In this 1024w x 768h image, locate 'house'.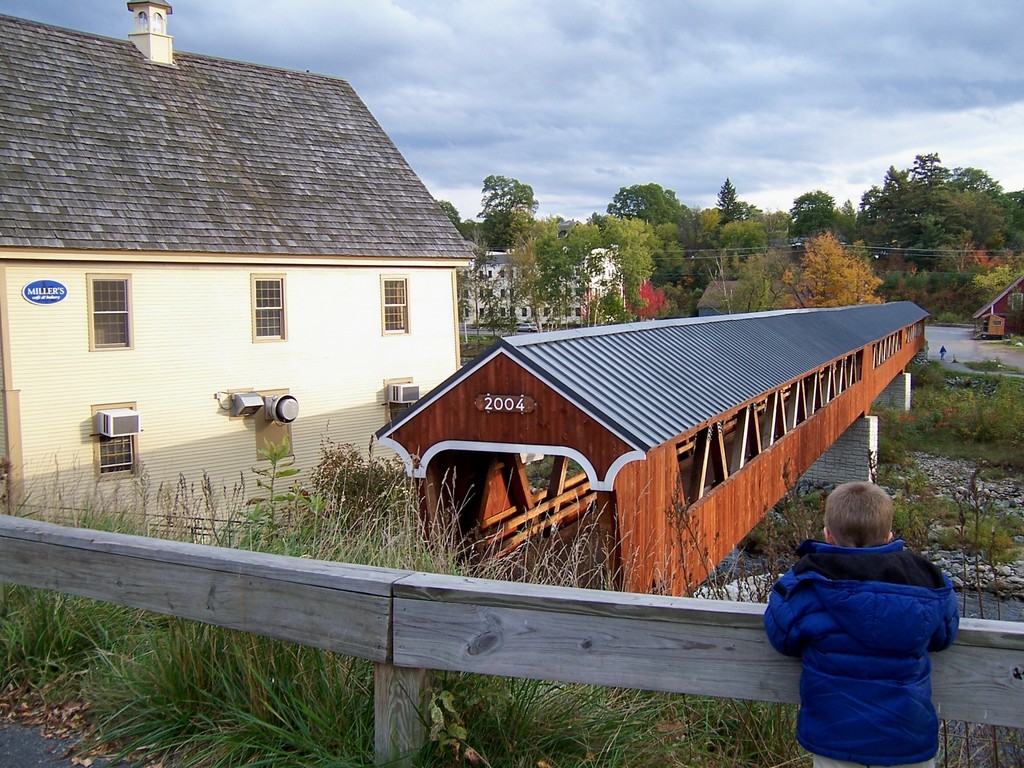
Bounding box: bbox=[969, 271, 1023, 332].
